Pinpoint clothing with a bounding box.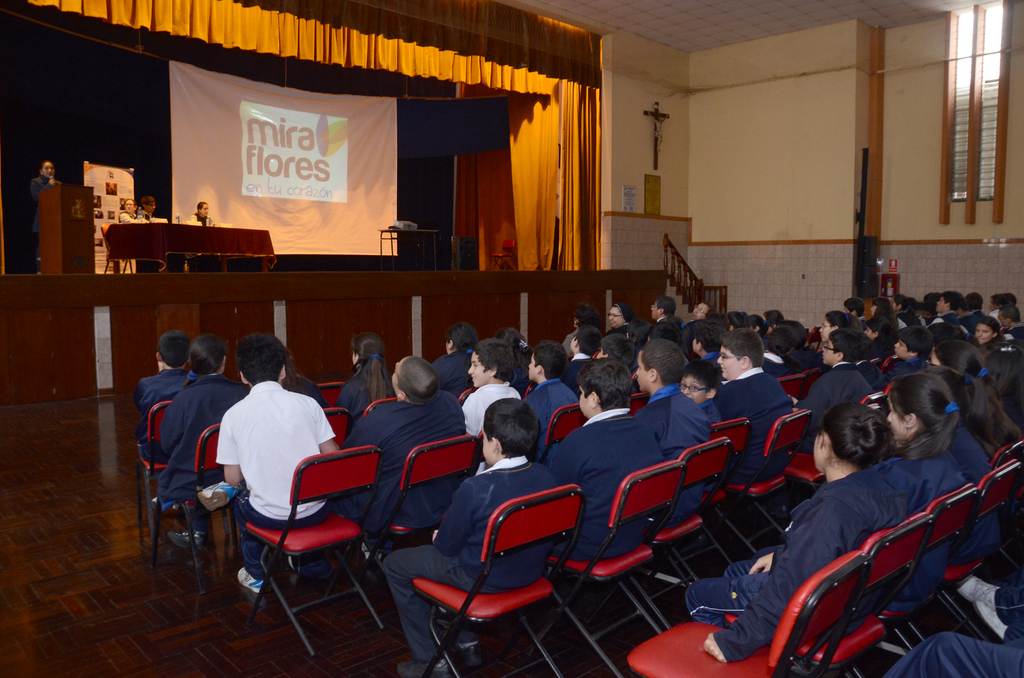
locate(871, 453, 971, 614).
